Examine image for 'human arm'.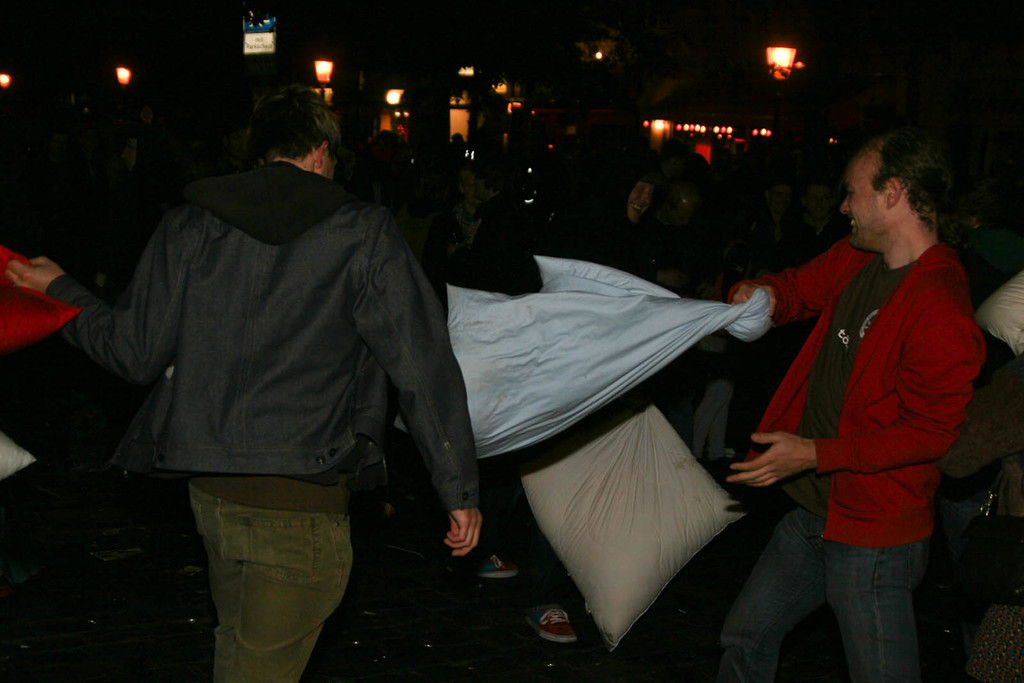
Examination result: (x1=15, y1=234, x2=146, y2=394).
